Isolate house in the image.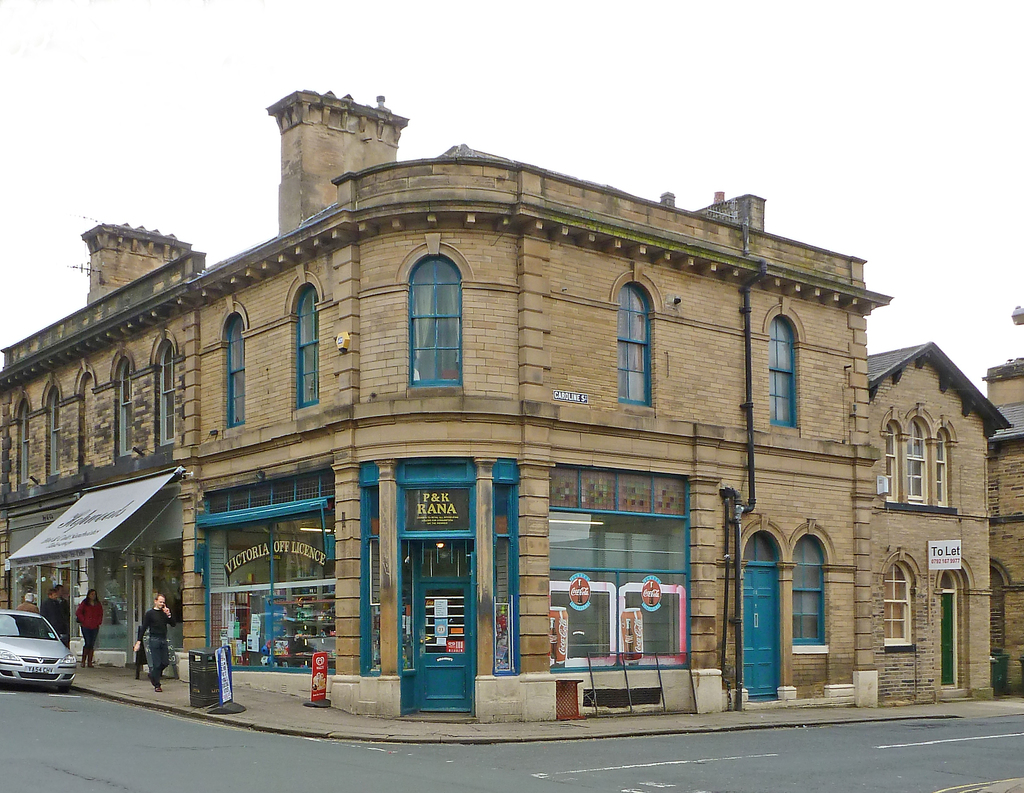
Isolated region: [983, 350, 1023, 698].
